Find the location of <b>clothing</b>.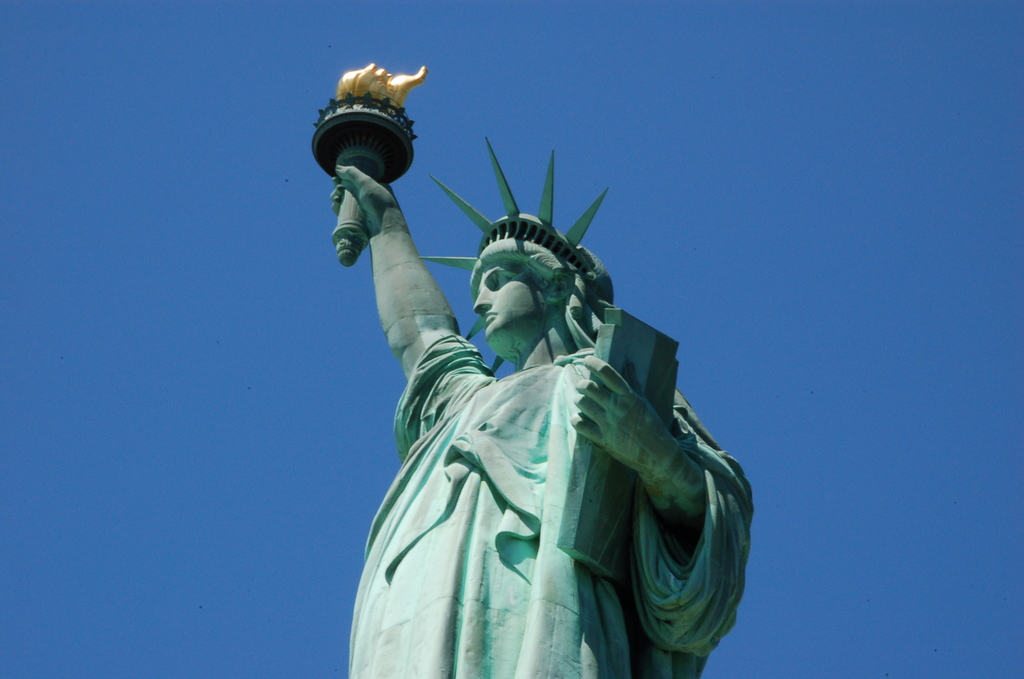
Location: 346,224,740,678.
